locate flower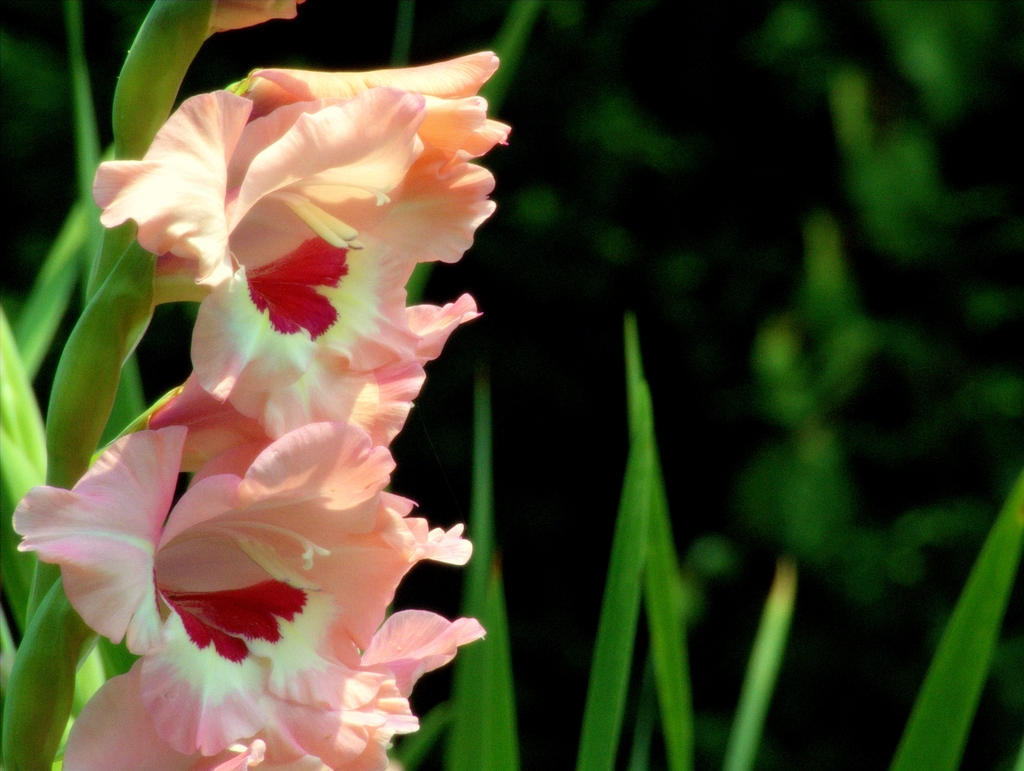
locate(8, 416, 473, 756)
